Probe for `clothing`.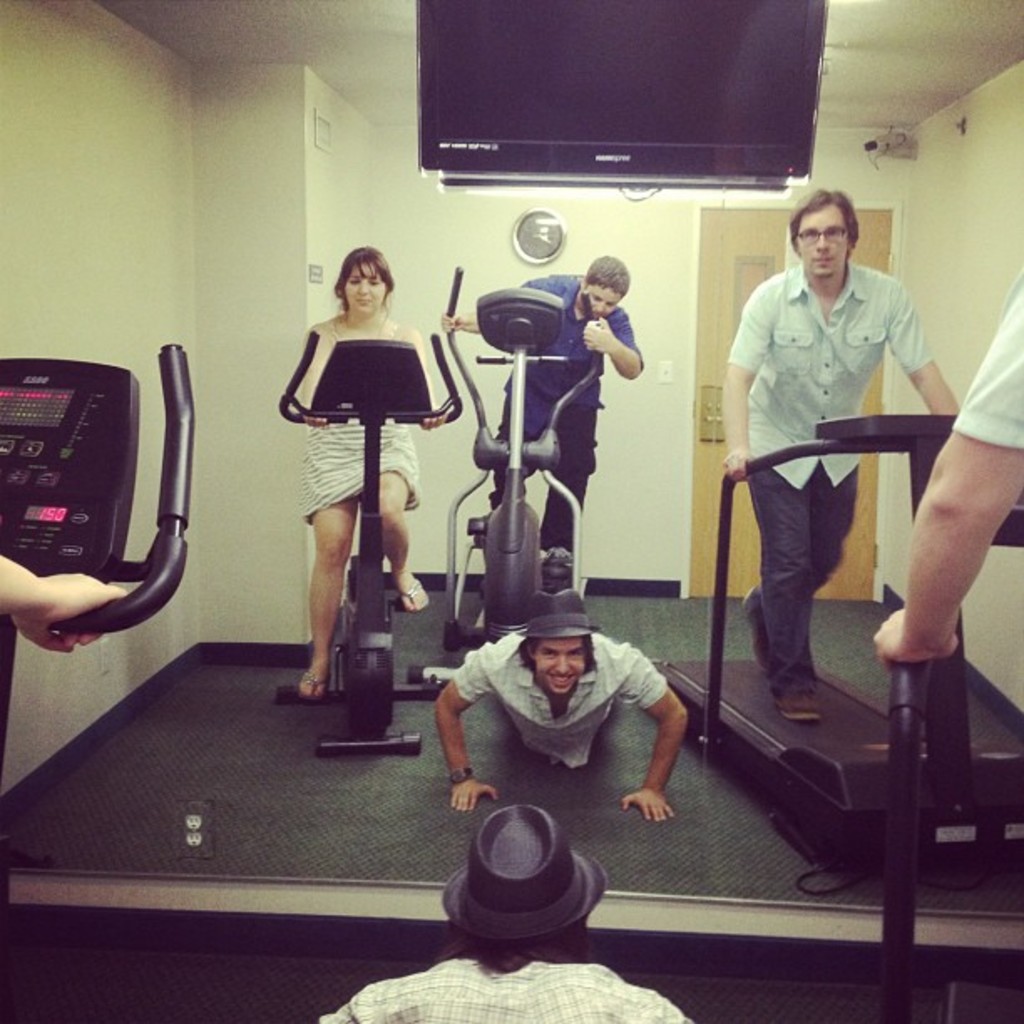
Probe result: BBox(730, 192, 939, 679).
